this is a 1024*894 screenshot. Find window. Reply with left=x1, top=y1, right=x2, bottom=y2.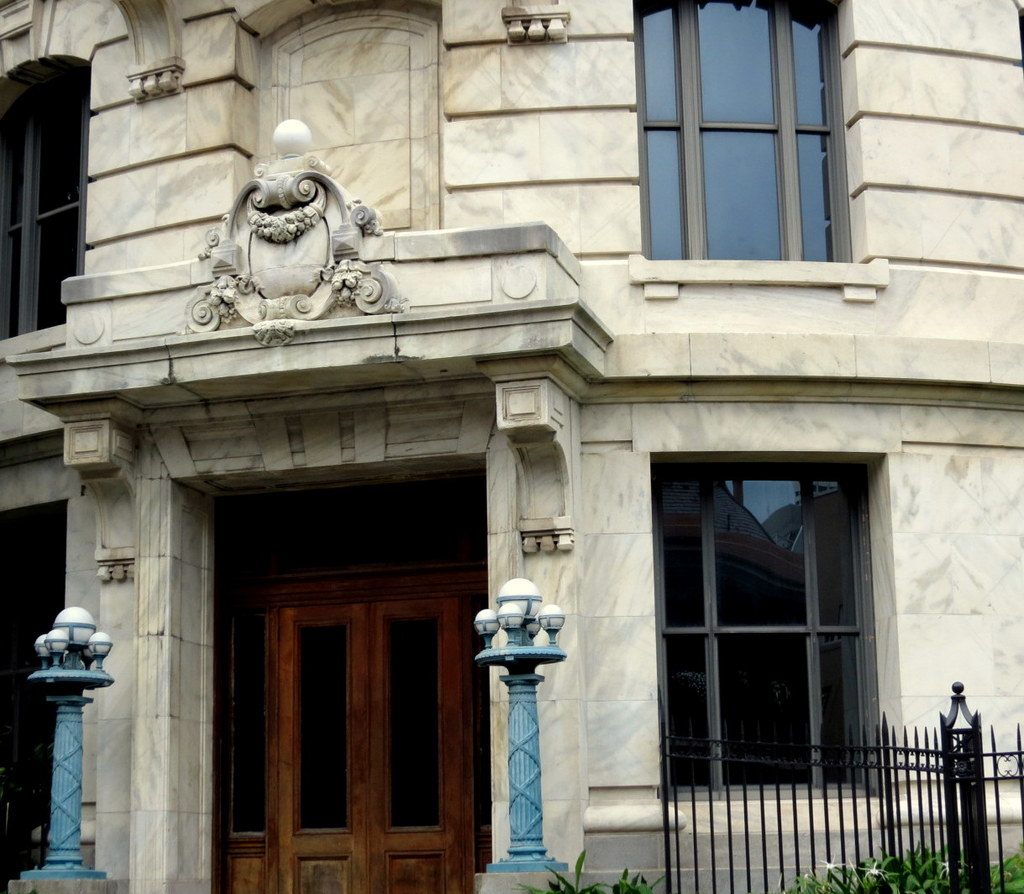
left=604, top=0, right=908, bottom=313.
